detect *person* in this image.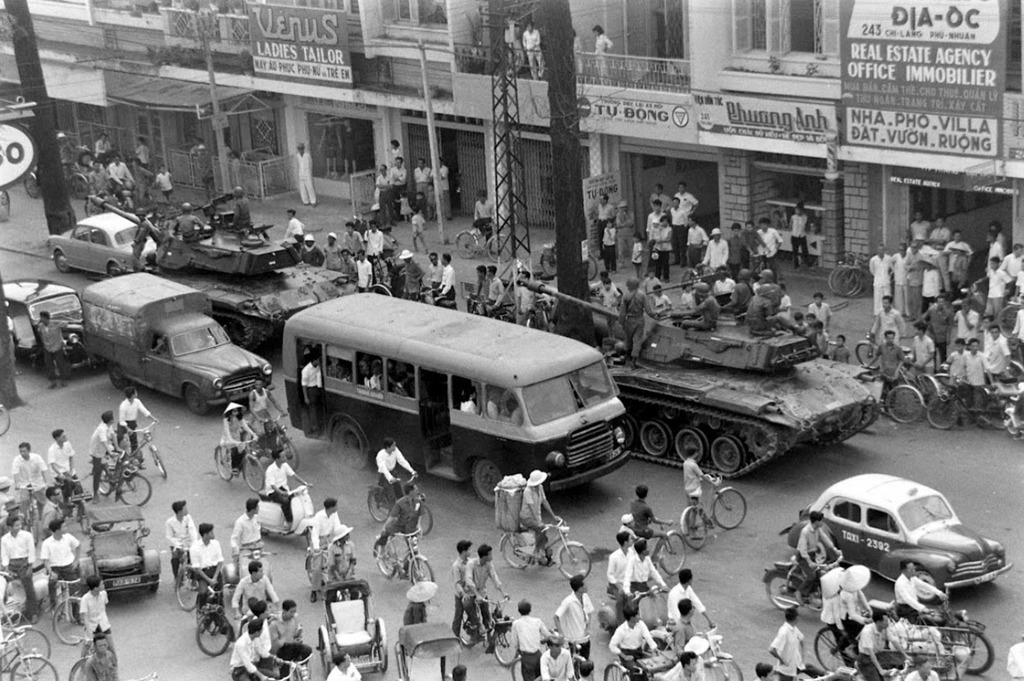
Detection: {"left": 920, "top": 293, "right": 953, "bottom": 360}.
